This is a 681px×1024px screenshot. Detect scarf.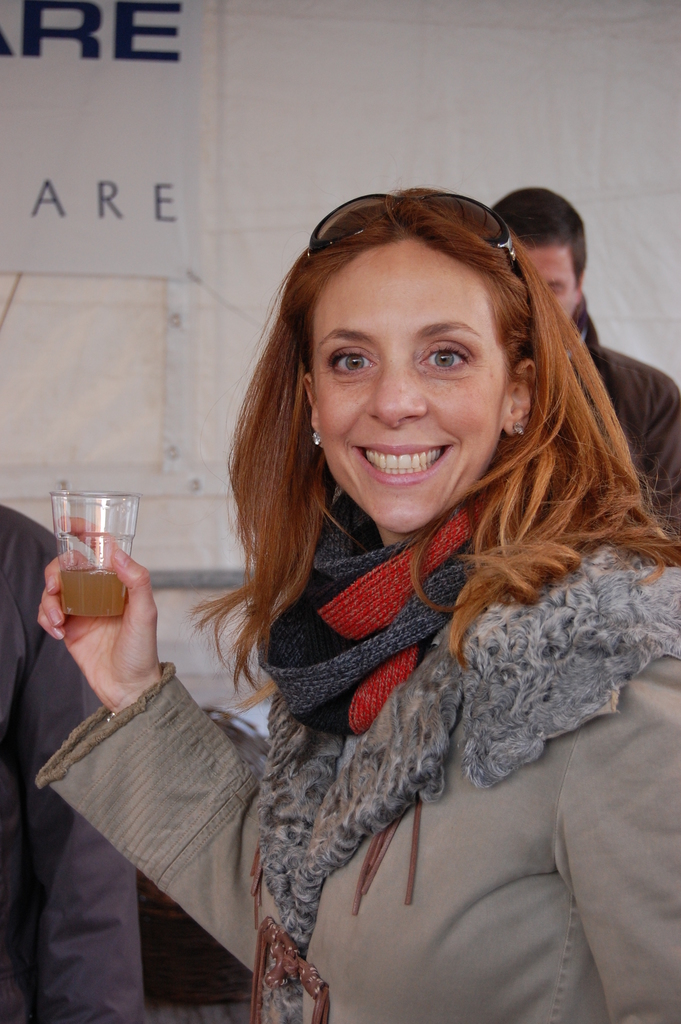
241, 492, 511, 742.
